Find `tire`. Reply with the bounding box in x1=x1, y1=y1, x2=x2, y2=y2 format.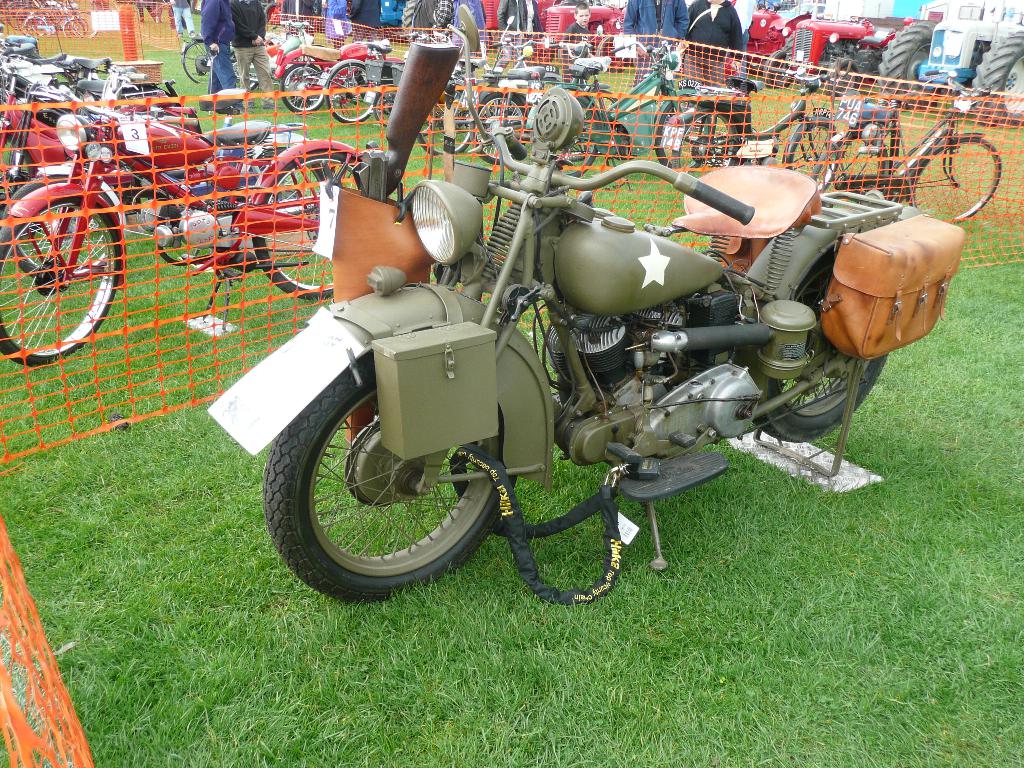
x1=551, y1=95, x2=597, y2=177.
